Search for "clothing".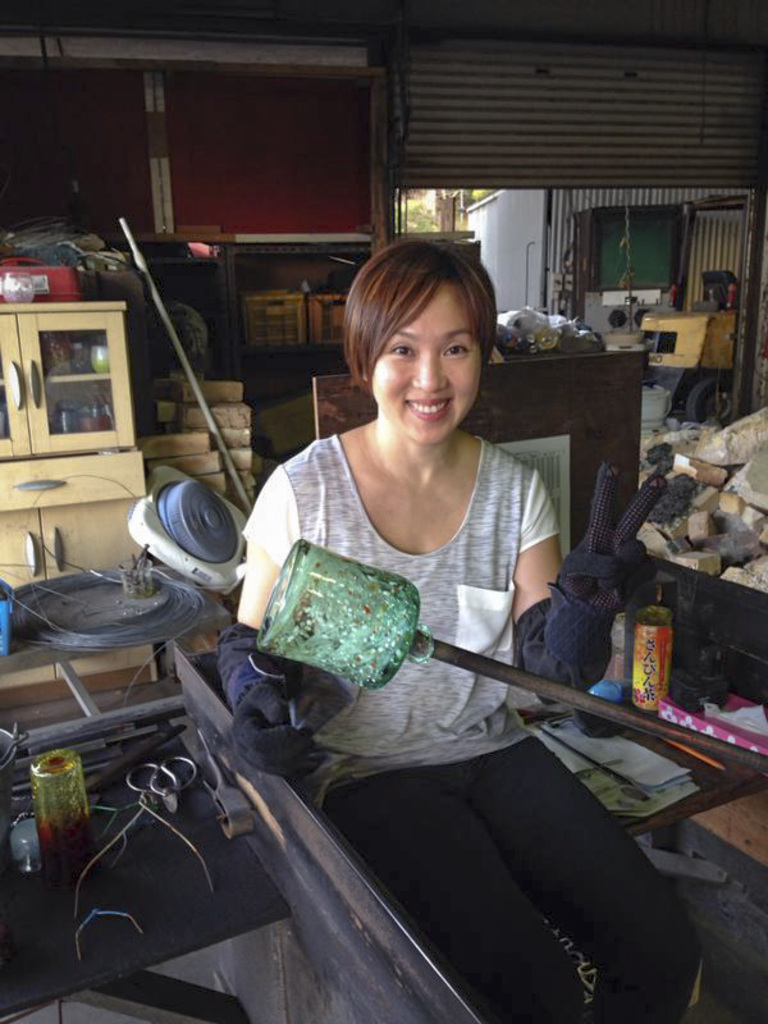
Found at (left=225, top=434, right=701, bottom=1023).
